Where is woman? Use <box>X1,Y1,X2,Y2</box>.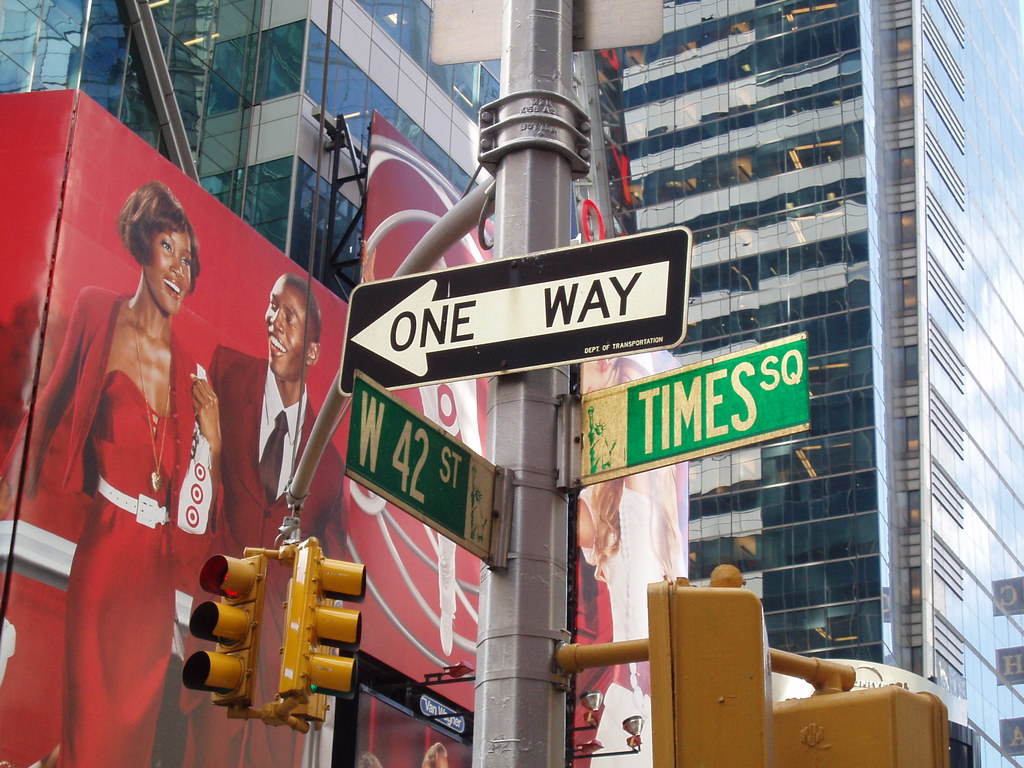
<box>0,182,232,767</box>.
